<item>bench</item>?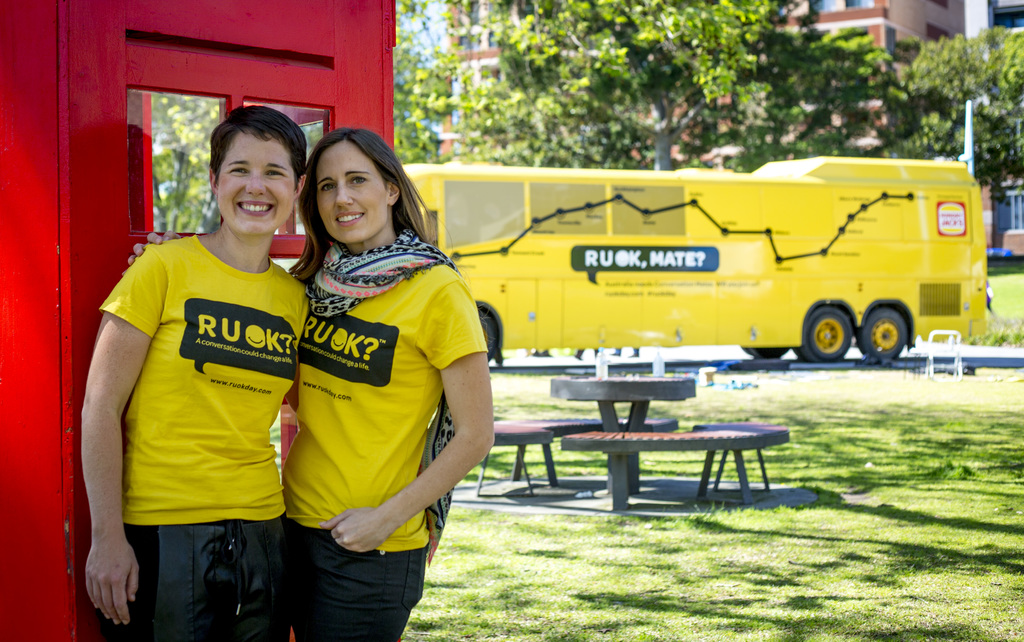
[564,419,790,508]
